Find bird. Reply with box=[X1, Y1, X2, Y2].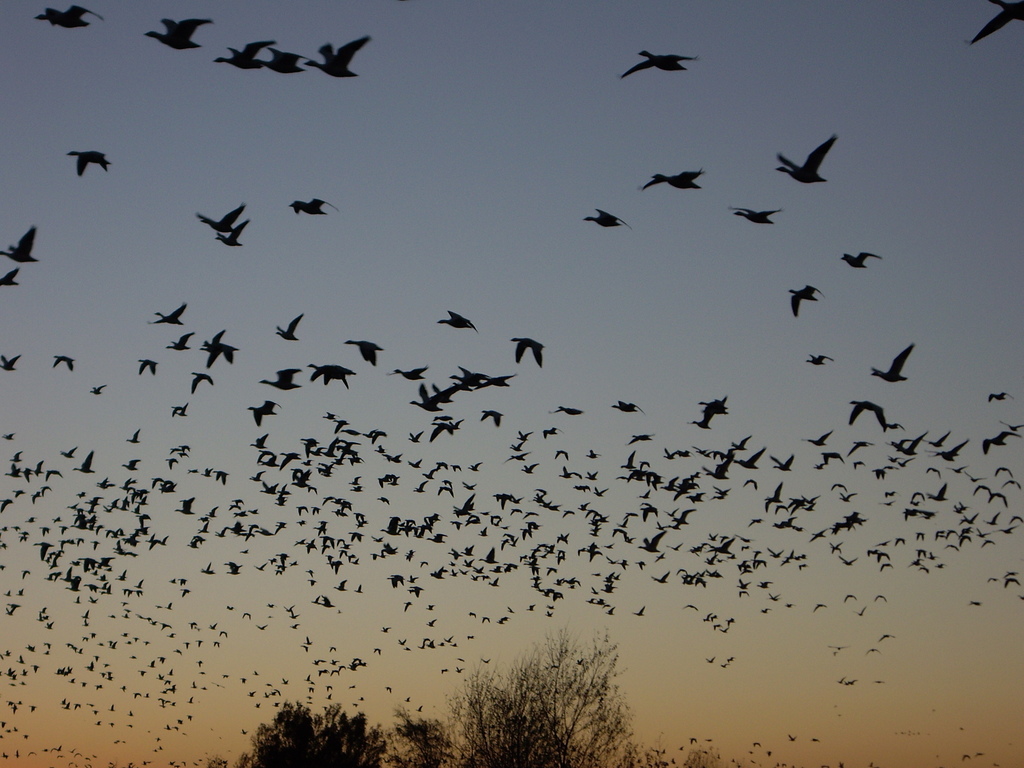
box=[688, 406, 716, 431].
